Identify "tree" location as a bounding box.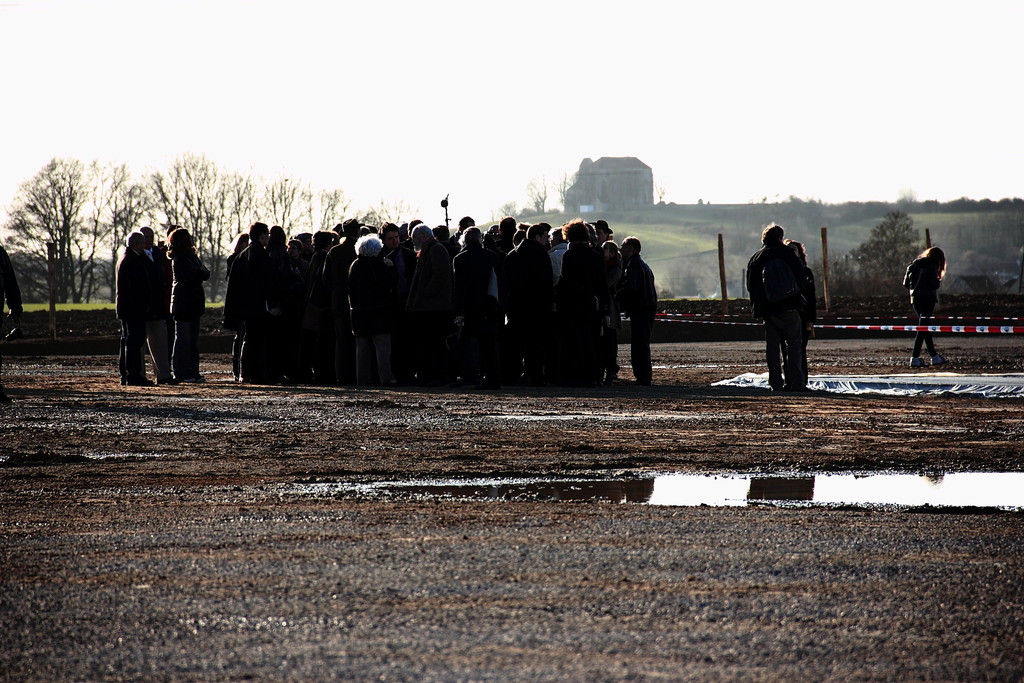
Rect(37, 165, 117, 313).
